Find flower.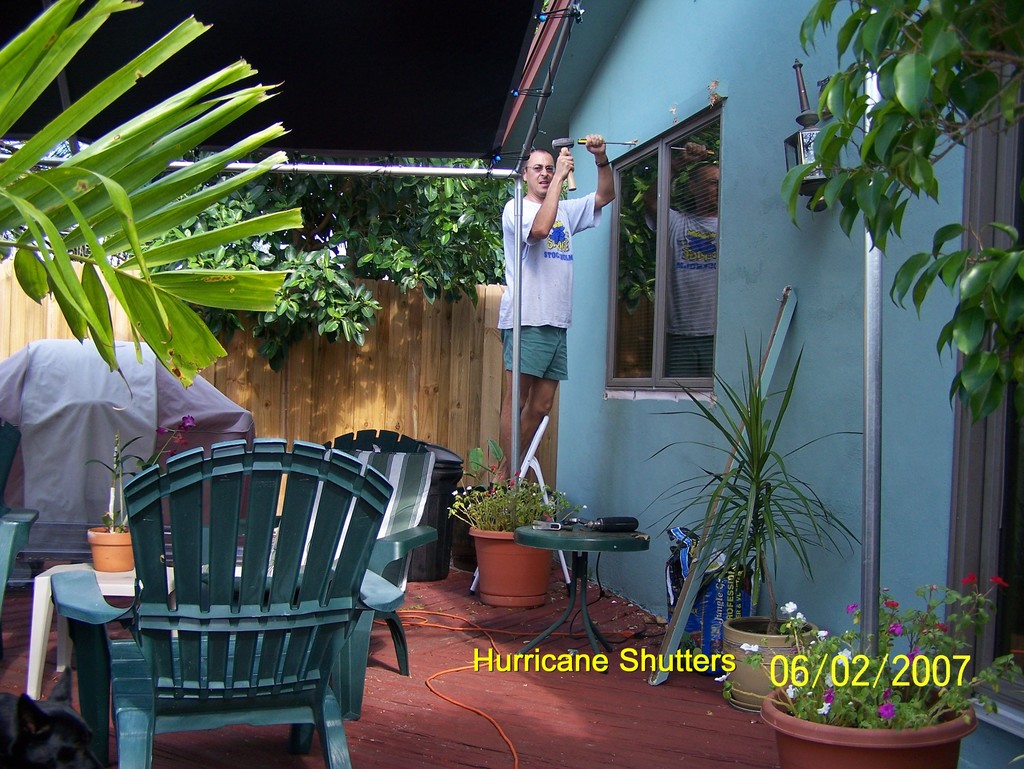
crop(782, 602, 797, 614).
